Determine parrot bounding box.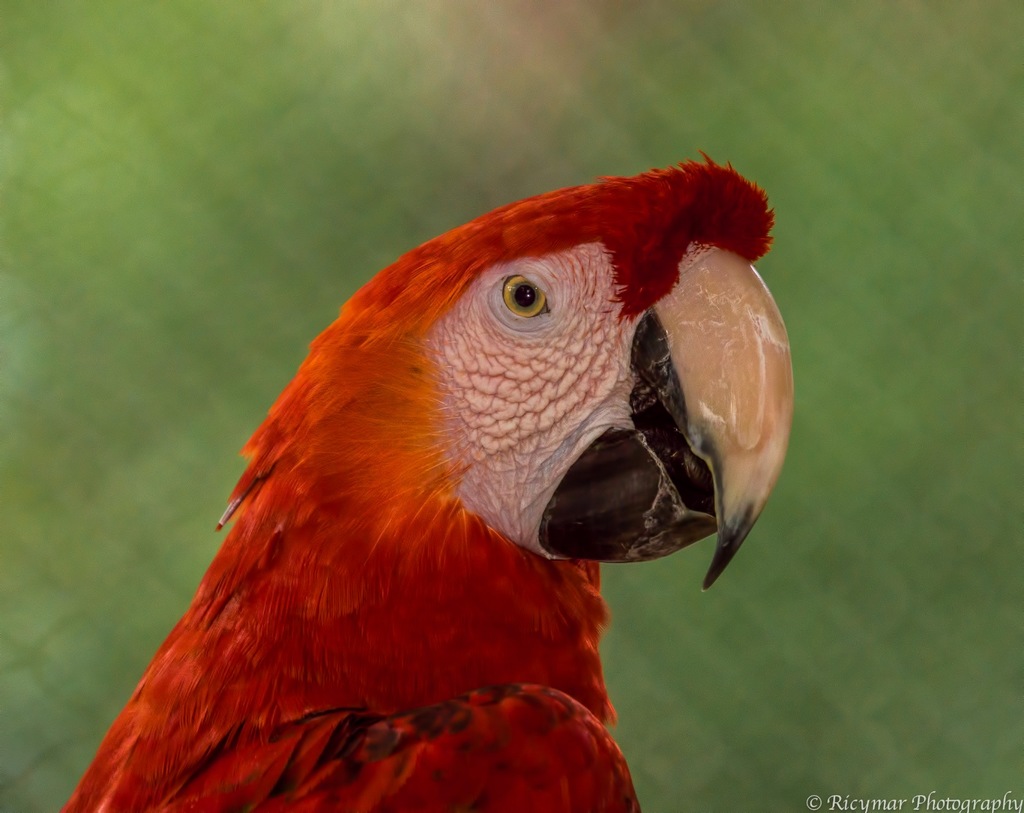
Determined: 58,152,795,812.
